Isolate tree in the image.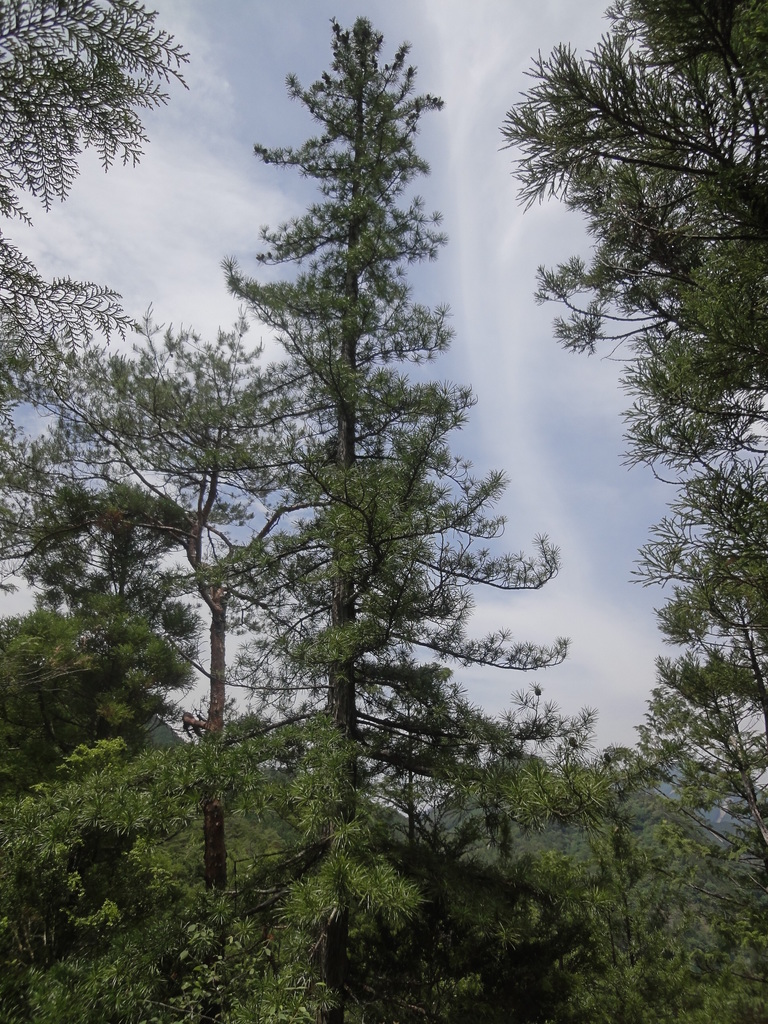
Isolated region: (0, 0, 191, 481).
